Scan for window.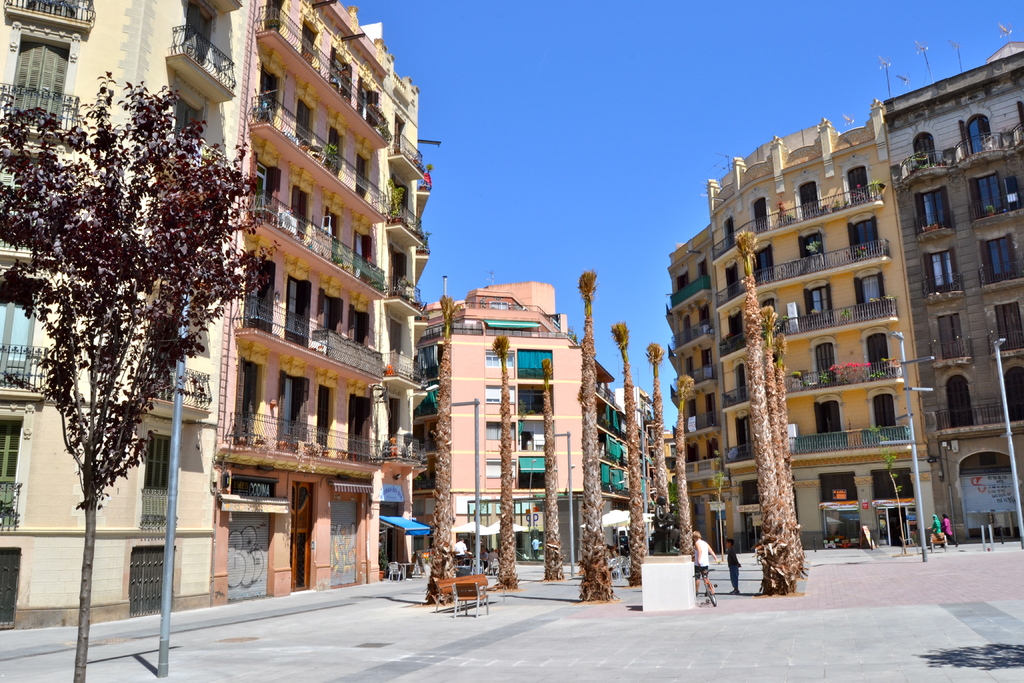
Scan result: (1006, 358, 1023, 420).
